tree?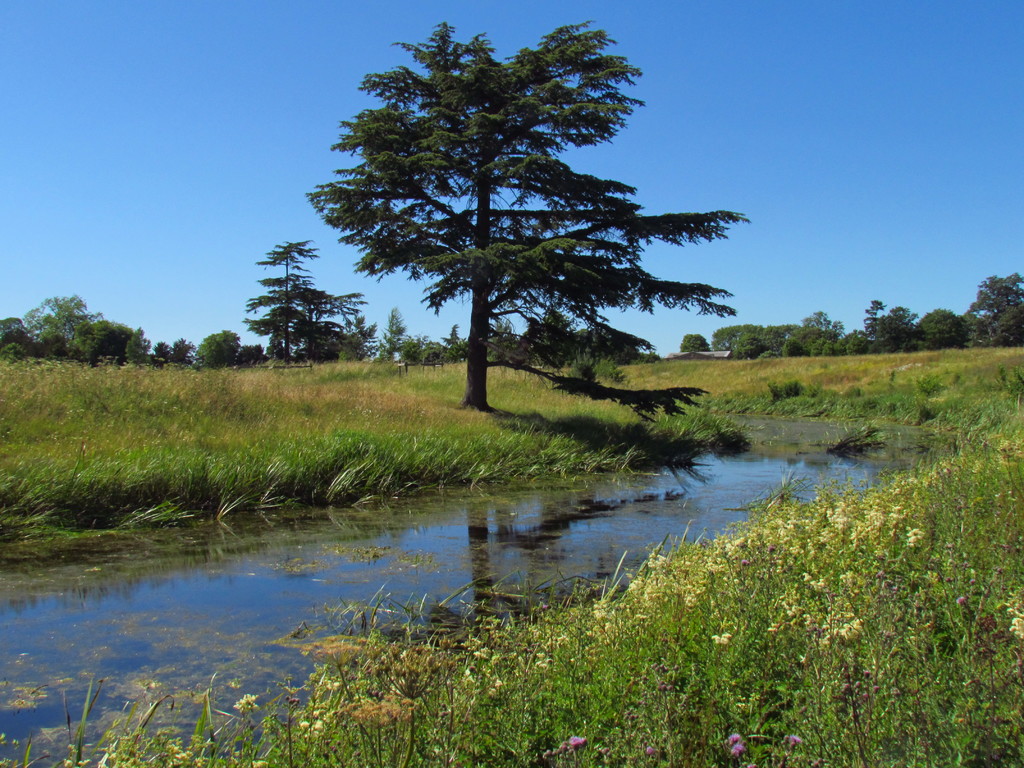
box(919, 311, 975, 352)
